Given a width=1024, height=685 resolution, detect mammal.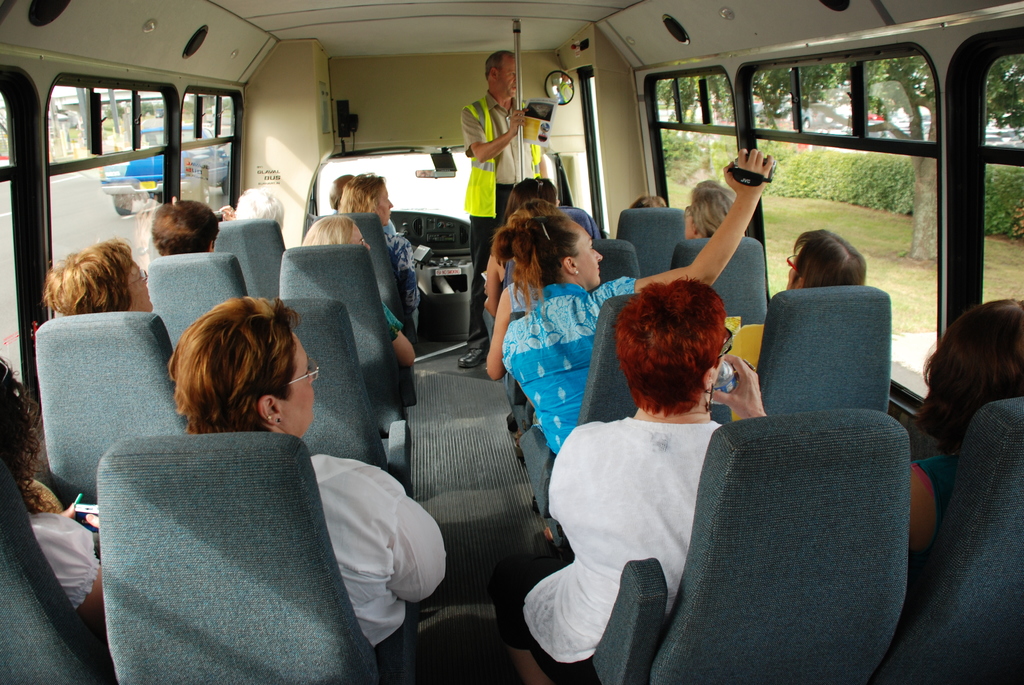
BBox(685, 181, 737, 239).
